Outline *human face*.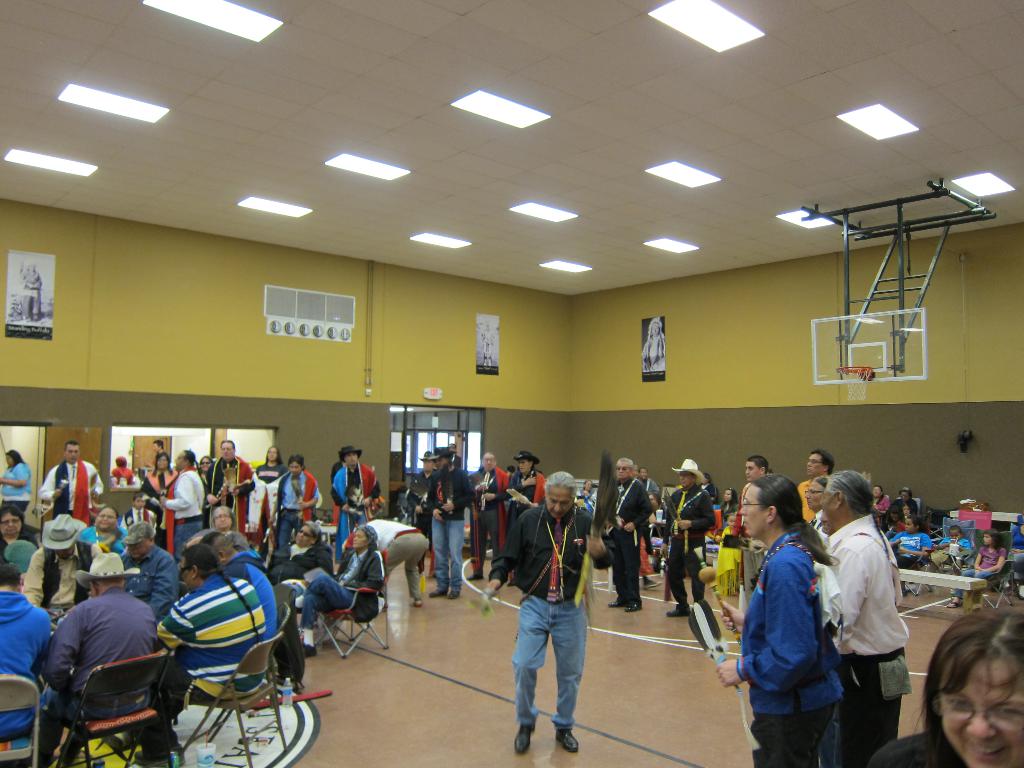
Outline: Rect(353, 528, 368, 547).
